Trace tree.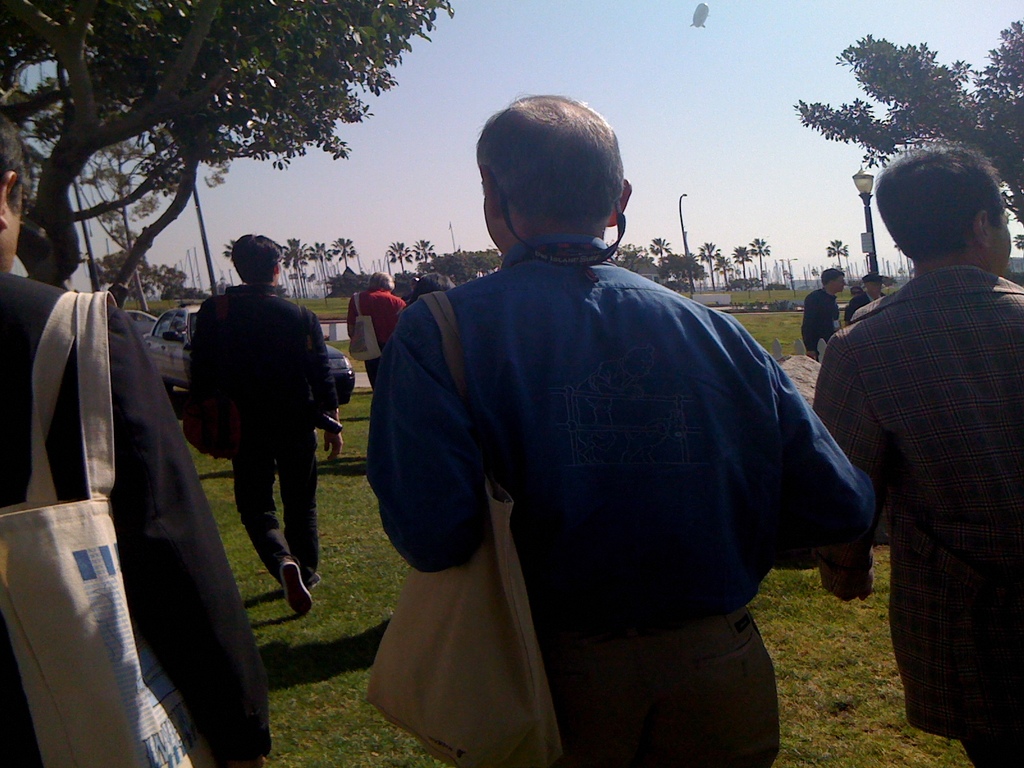
Traced to left=644, top=239, right=671, bottom=262.
